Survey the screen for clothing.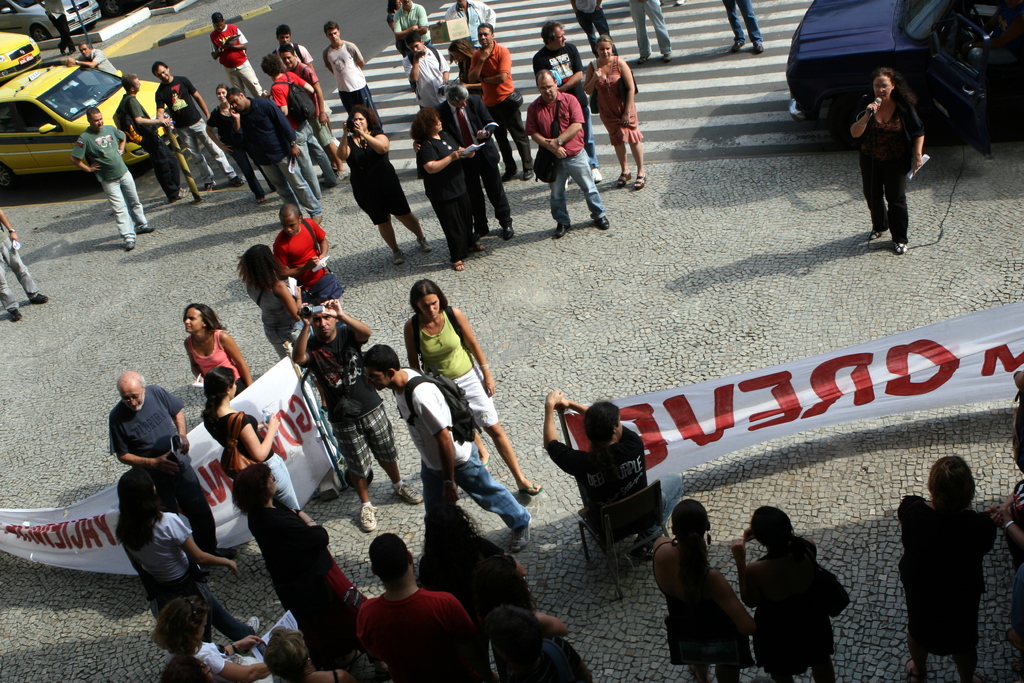
Survey found: box=[200, 645, 274, 682].
